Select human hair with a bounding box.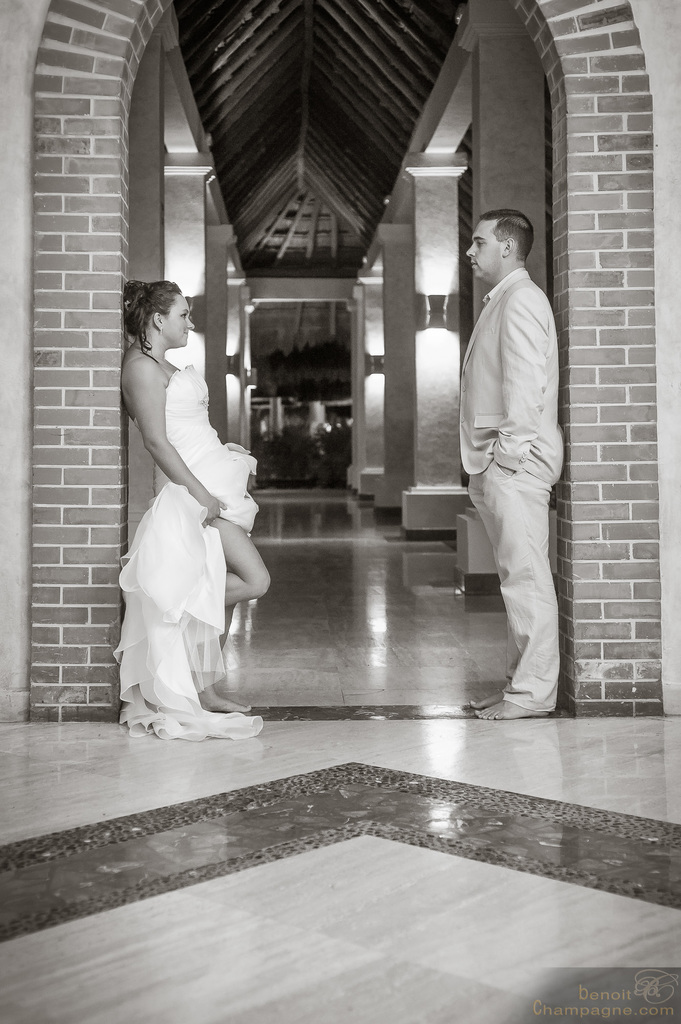
474/204/544/266.
